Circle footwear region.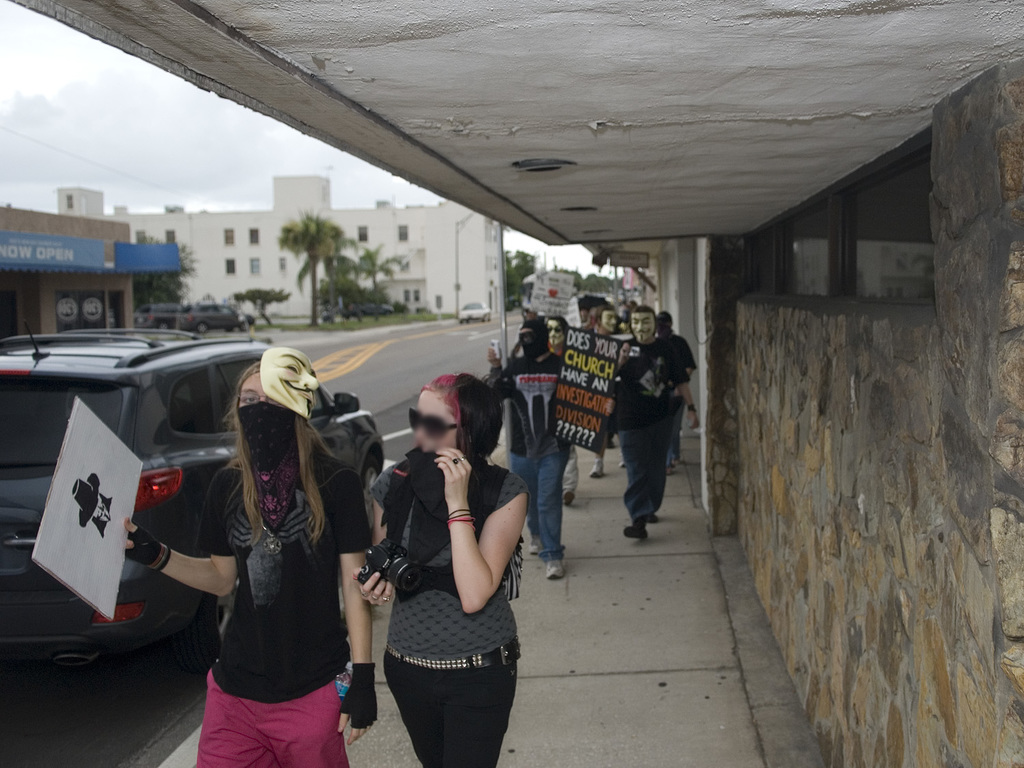
Region: {"x1": 624, "y1": 515, "x2": 647, "y2": 537}.
